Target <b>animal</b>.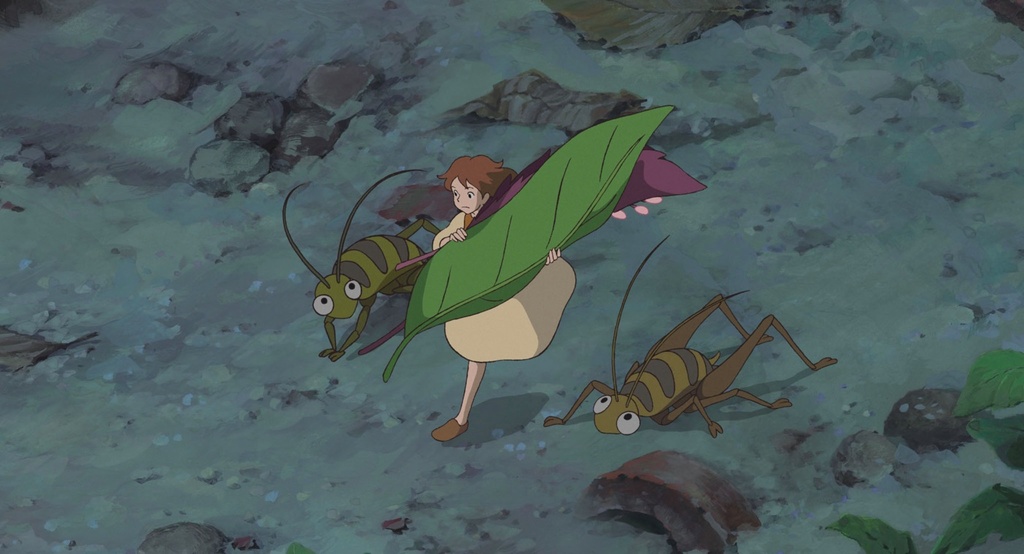
Target region: select_region(282, 168, 438, 367).
